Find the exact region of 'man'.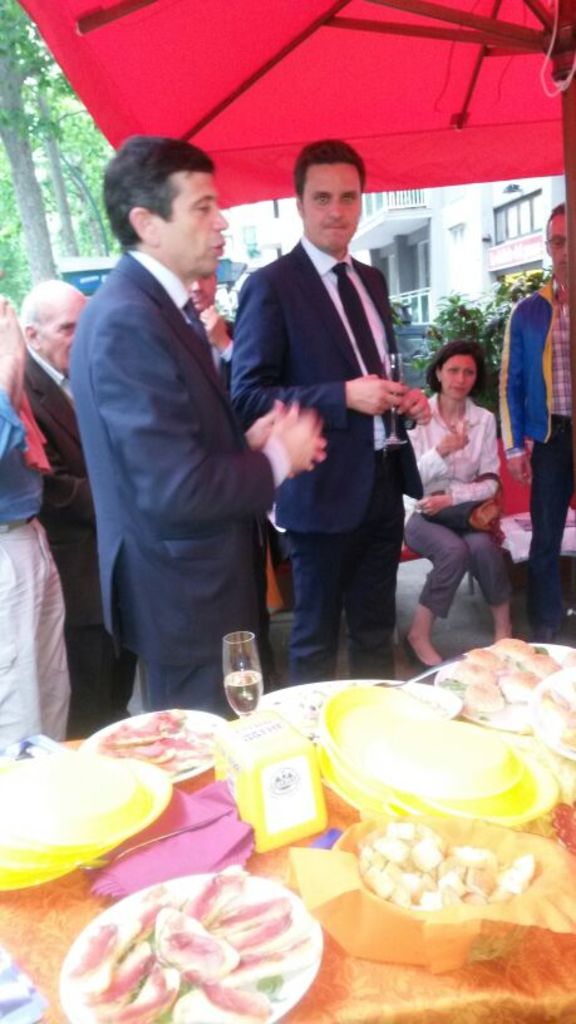
Exact region: rect(228, 139, 432, 679).
